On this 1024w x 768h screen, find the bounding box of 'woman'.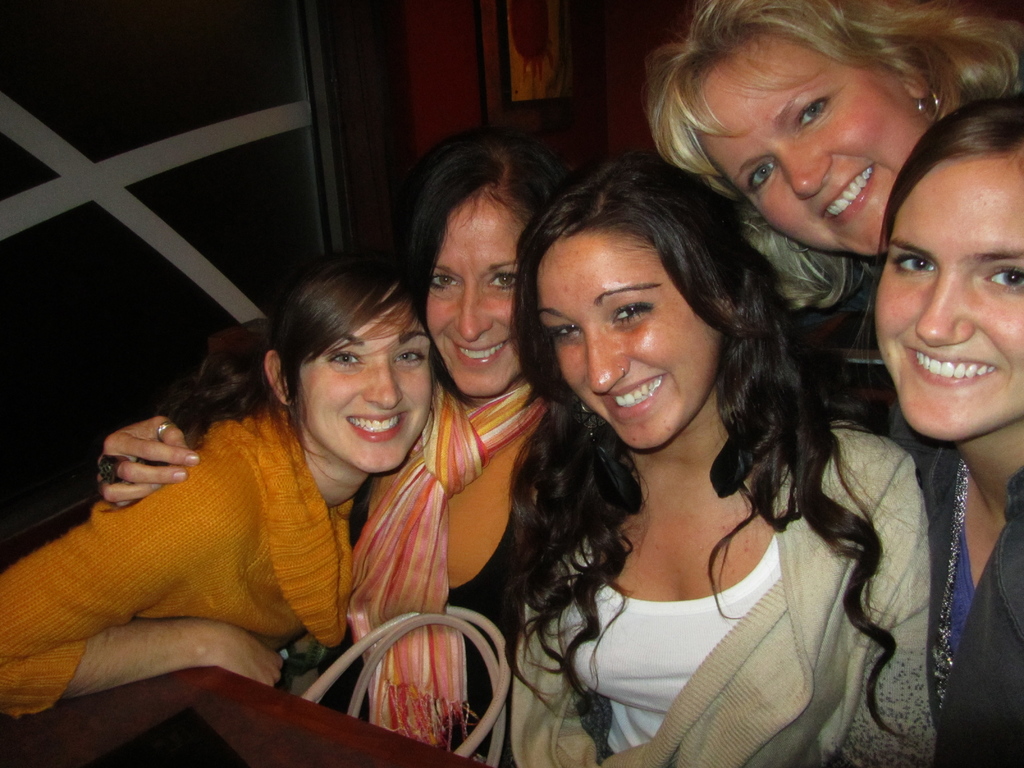
Bounding box: l=647, t=0, r=1023, b=312.
